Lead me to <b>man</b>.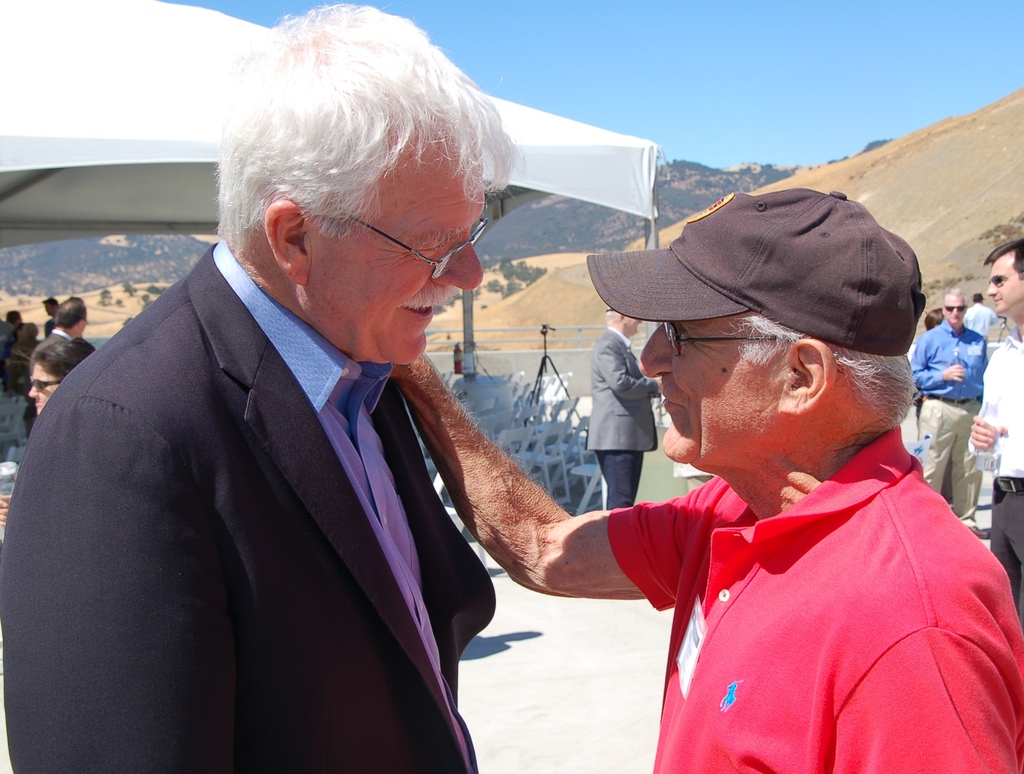
Lead to pyautogui.locateOnScreen(396, 188, 1023, 773).
